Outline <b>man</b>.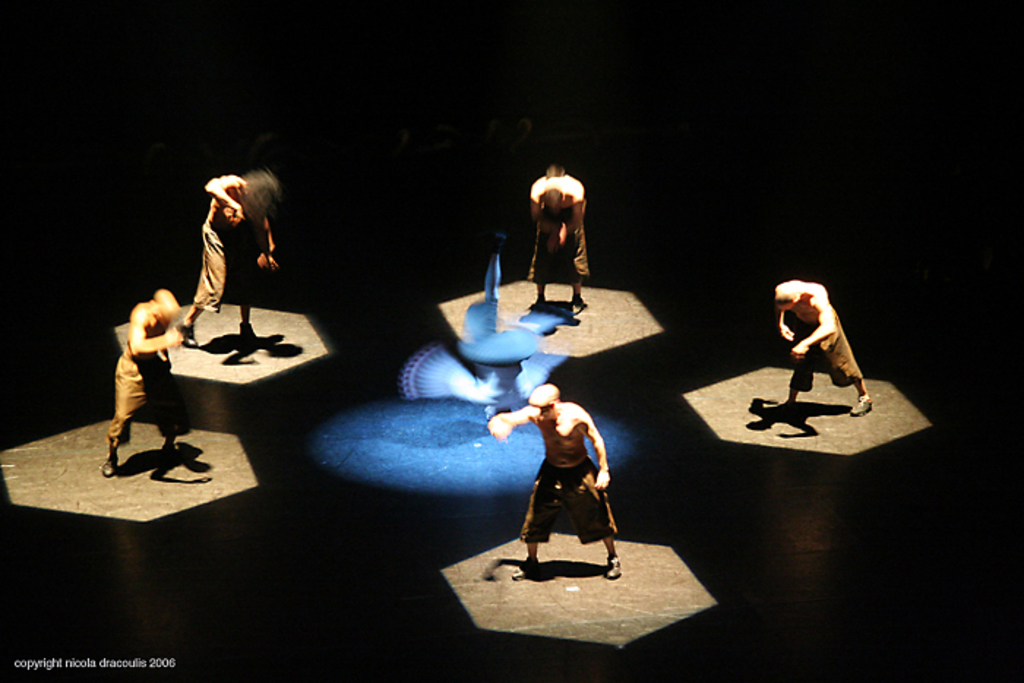
Outline: (518, 156, 601, 309).
